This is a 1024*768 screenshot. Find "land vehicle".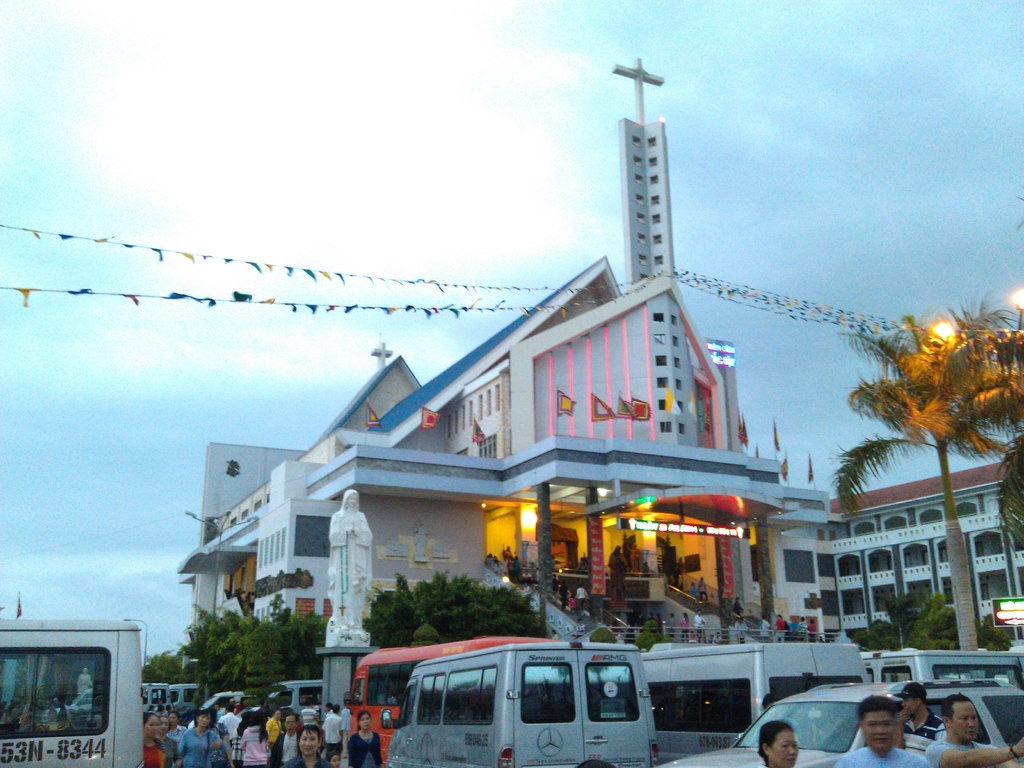
Bounding box: bbox=[378, 642, 657, 767].
